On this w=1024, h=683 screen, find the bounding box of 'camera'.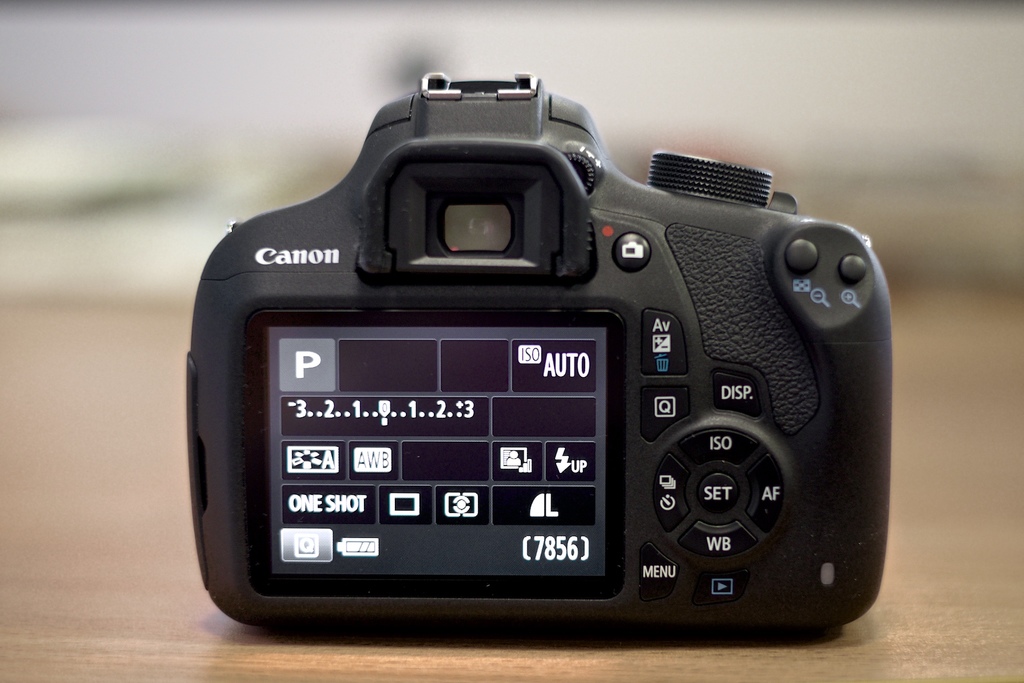
Bounding box: [left=143, top=51, right=892, bottom=675].
